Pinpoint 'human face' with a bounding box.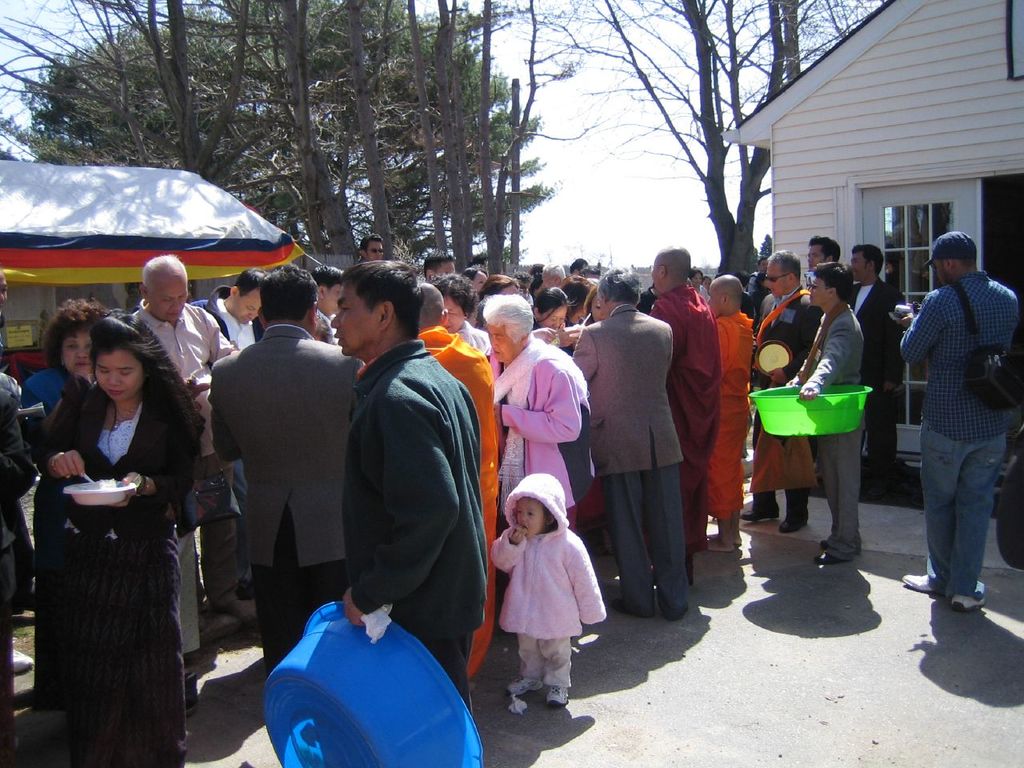
bbox=(513, 501, 547, 536).
